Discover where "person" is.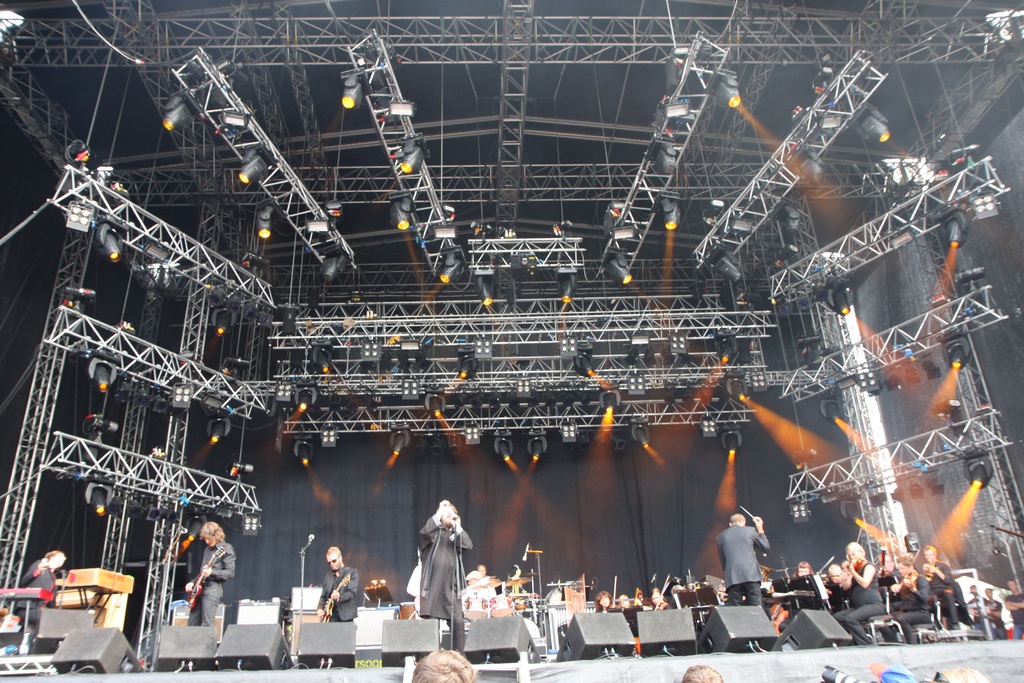
Discovered at x1=591, y1=593, x2=611, y2=607.
